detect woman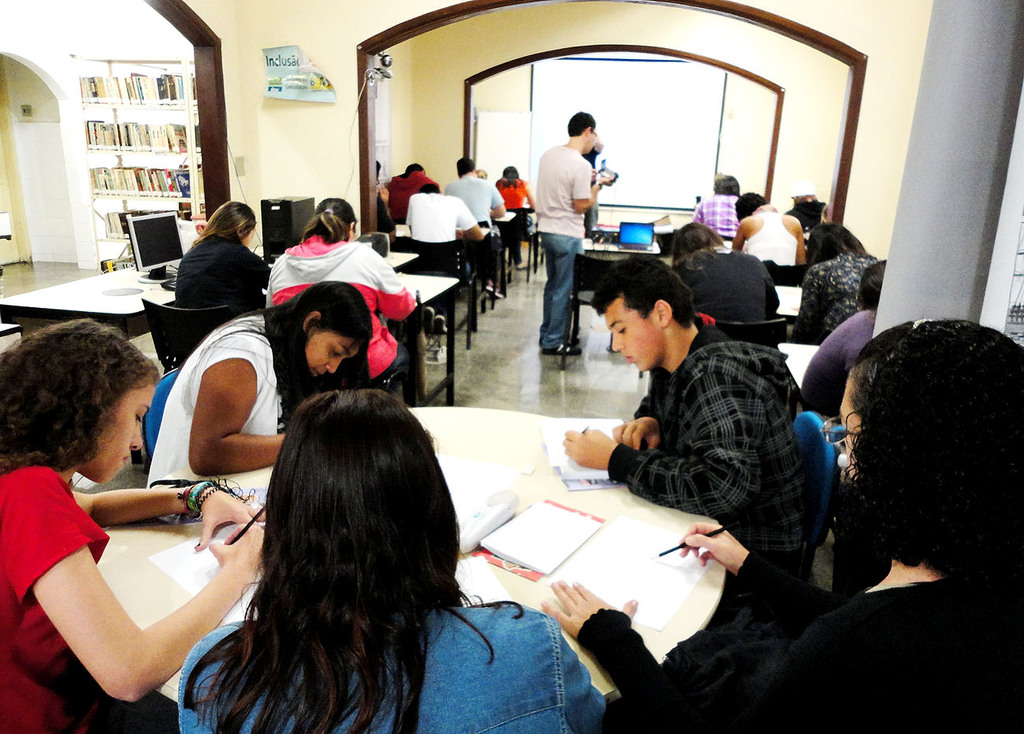
rect(170, 199, 275, 317)
